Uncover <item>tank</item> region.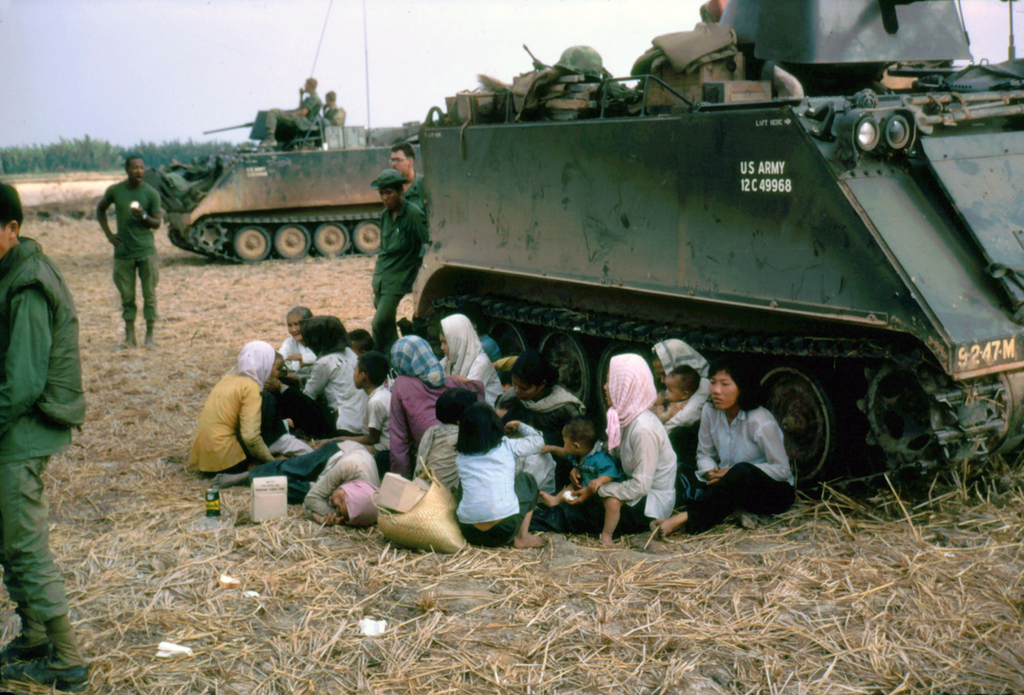
Uncovered: pyautogui.locateOnScreen(410, 0, 1023, 496).
